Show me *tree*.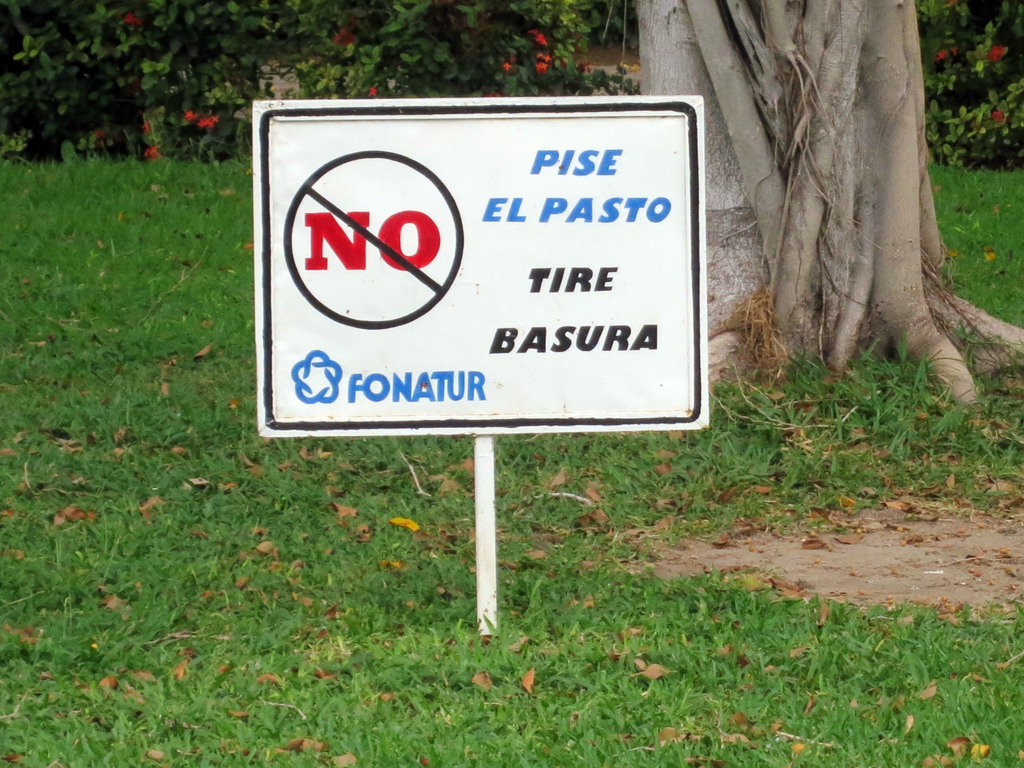
*tree* is here: locate(618, 0, 1023, 408).
